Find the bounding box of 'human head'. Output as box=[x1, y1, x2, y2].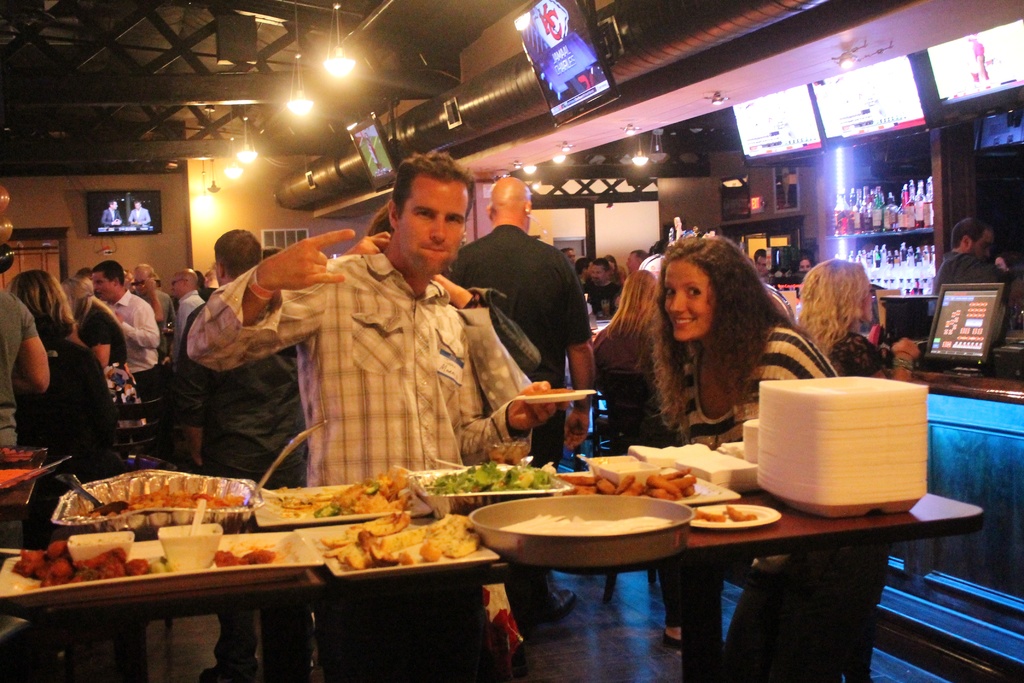
box=[486, 174, 532, 232].
